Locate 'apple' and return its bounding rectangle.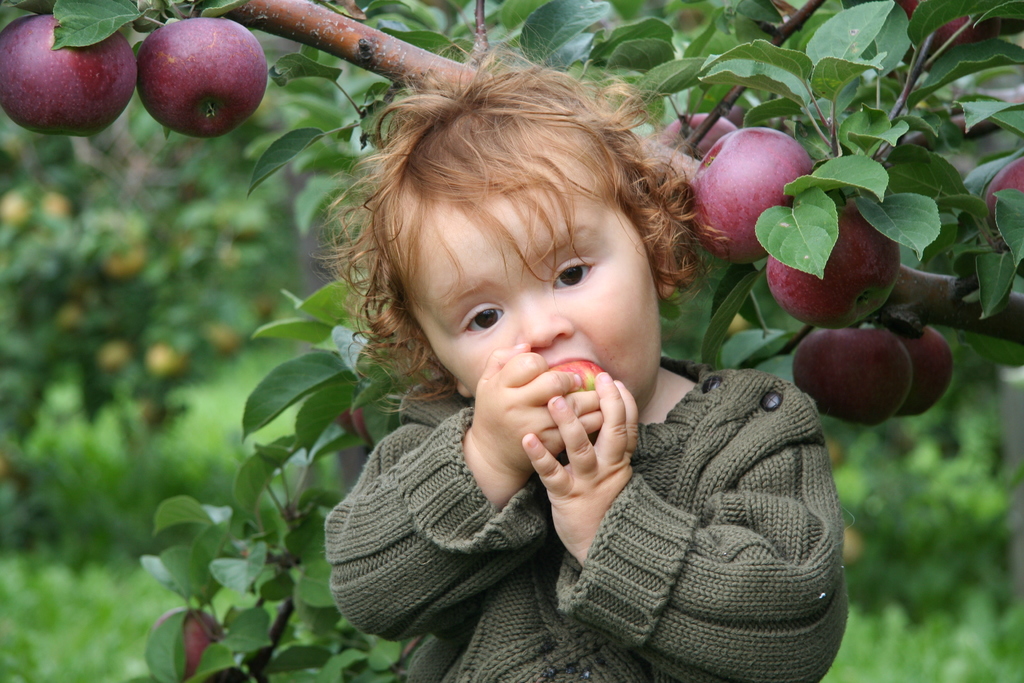
352/400/376/443.
